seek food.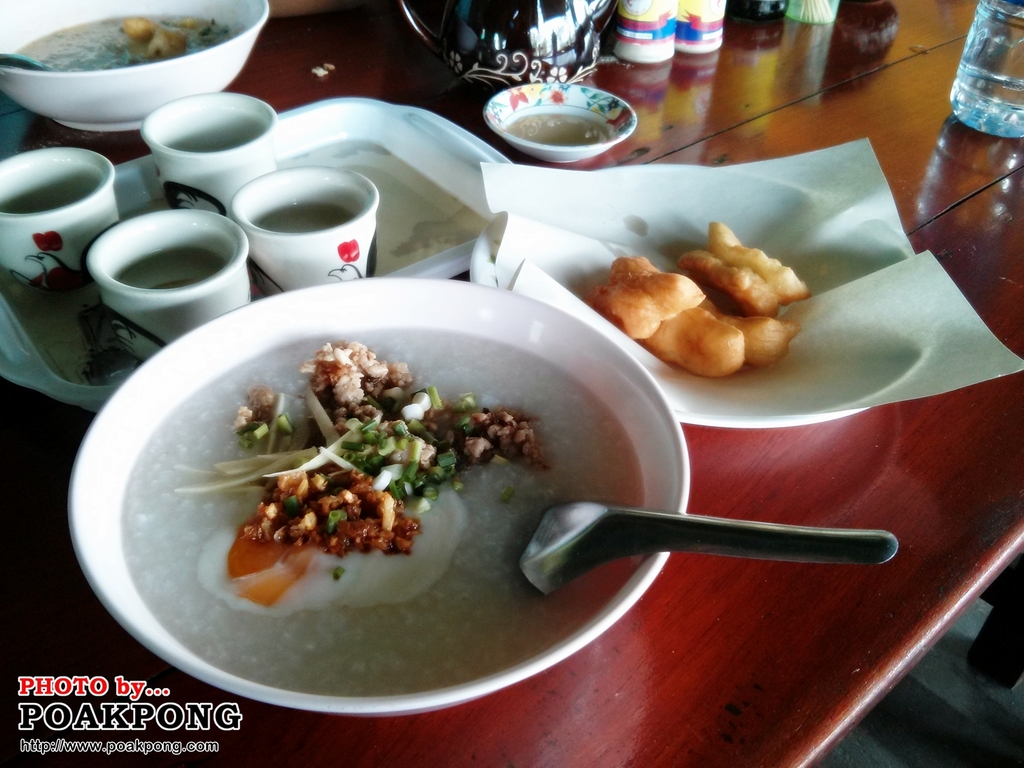
bbox=[502, 107, 608, 151].
